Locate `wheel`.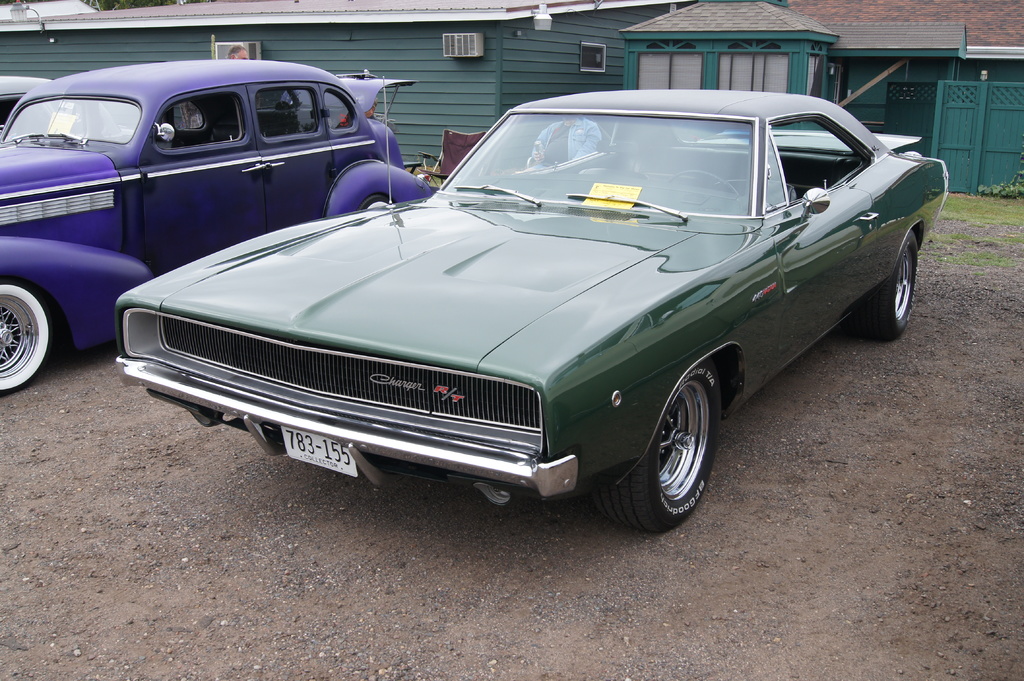
Bounding box: 621,365,730,522.
